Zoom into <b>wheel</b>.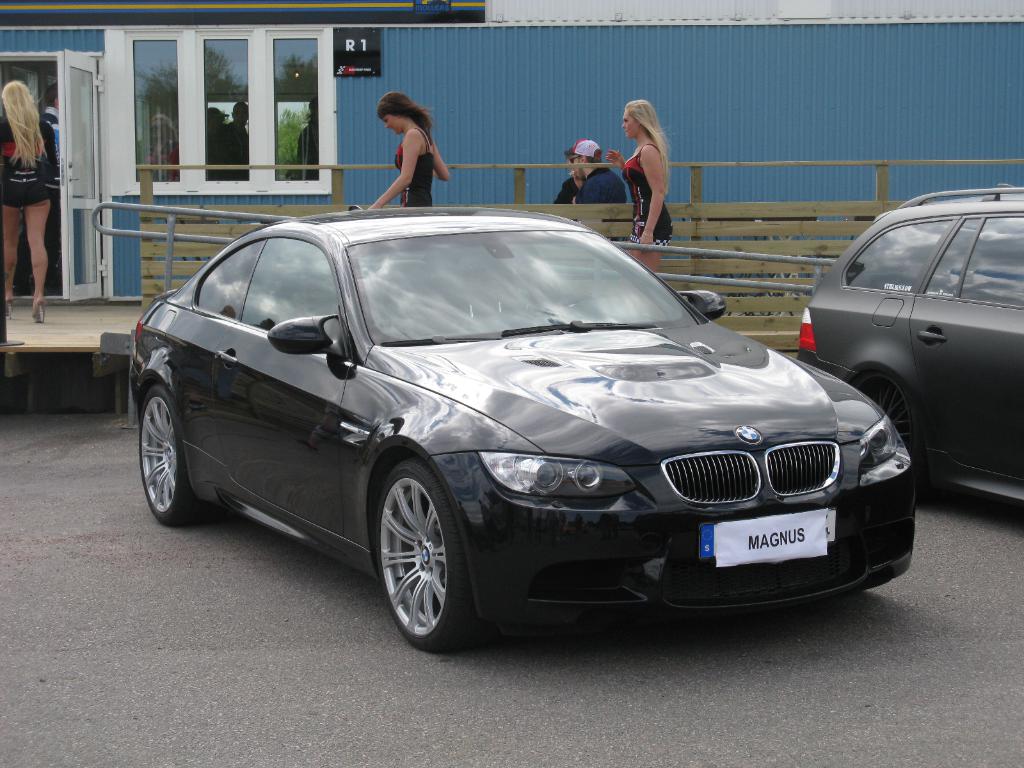
Zoom target: [x1=849, y1=372, x2=951, y2=509].
